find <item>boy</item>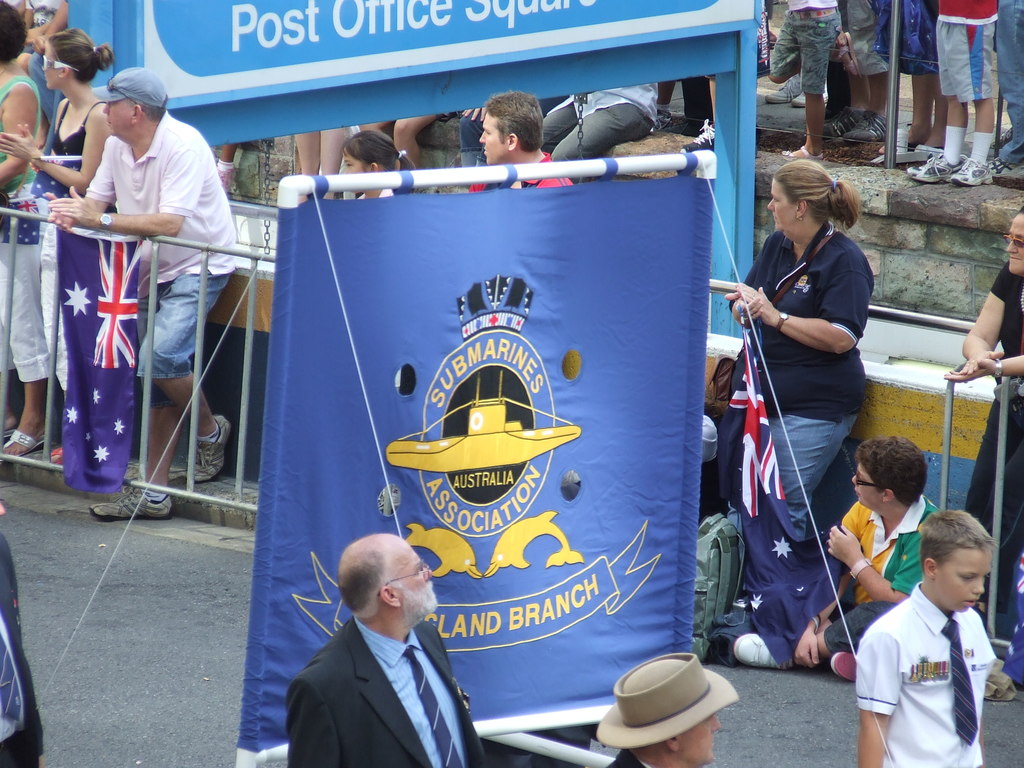
detection(856, 509, 1000, 767)
